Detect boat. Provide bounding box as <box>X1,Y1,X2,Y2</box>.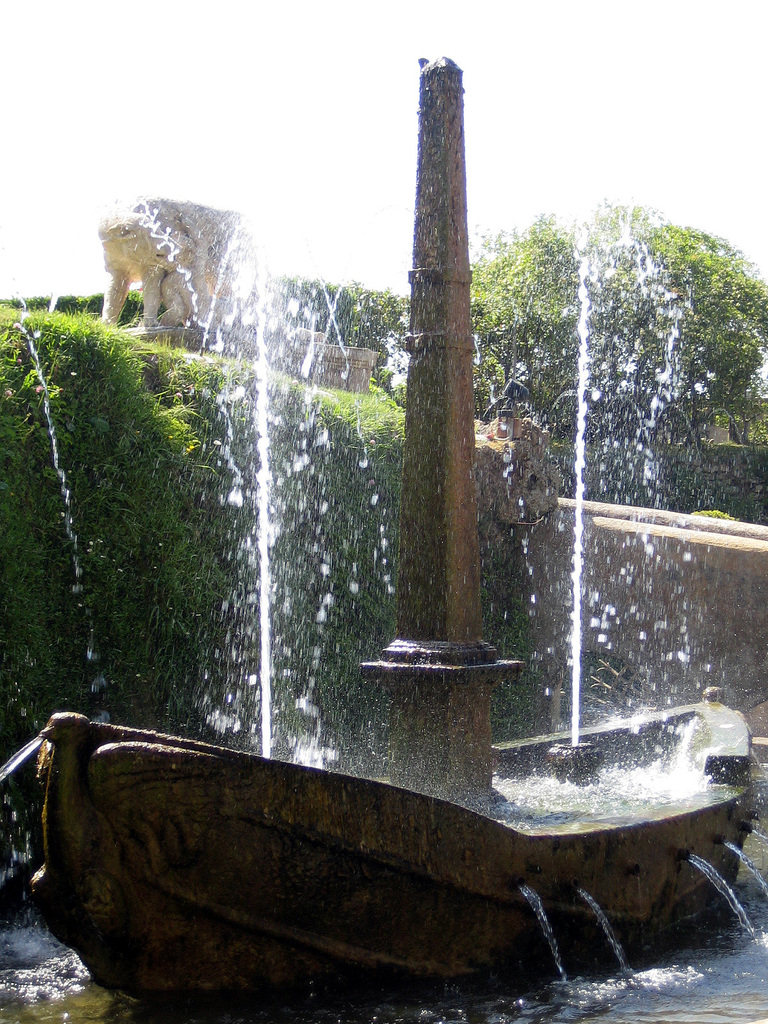
<box>0,46,751,1018</box>.
